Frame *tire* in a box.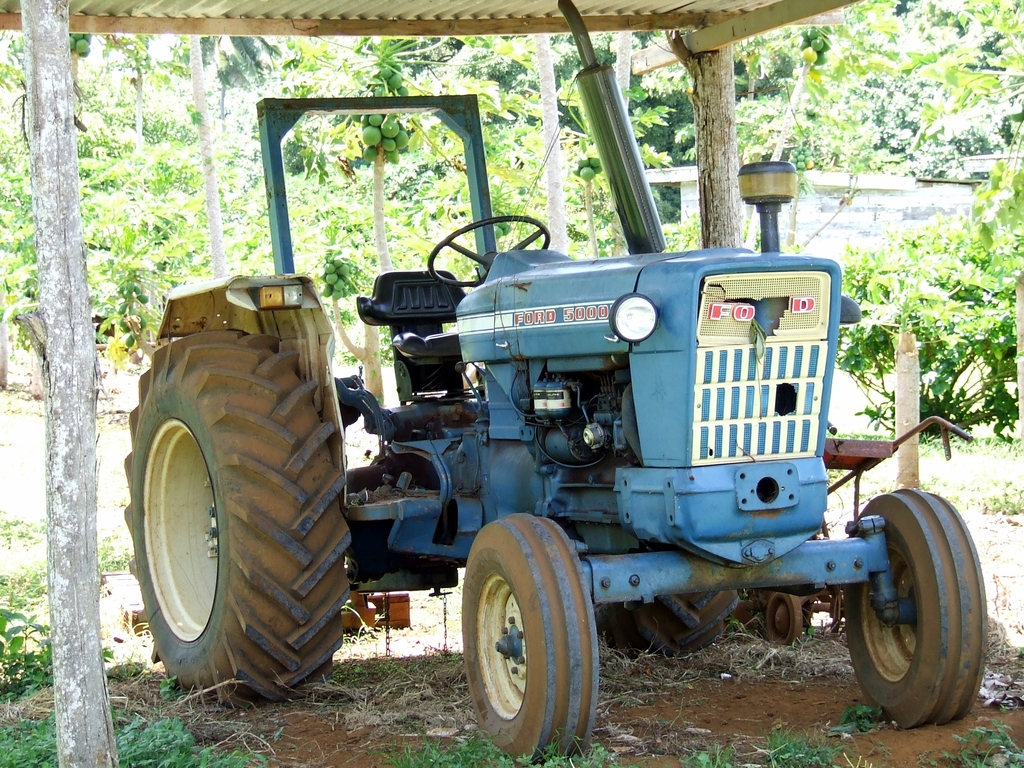
bbox=(860, 502, 983, 733).
